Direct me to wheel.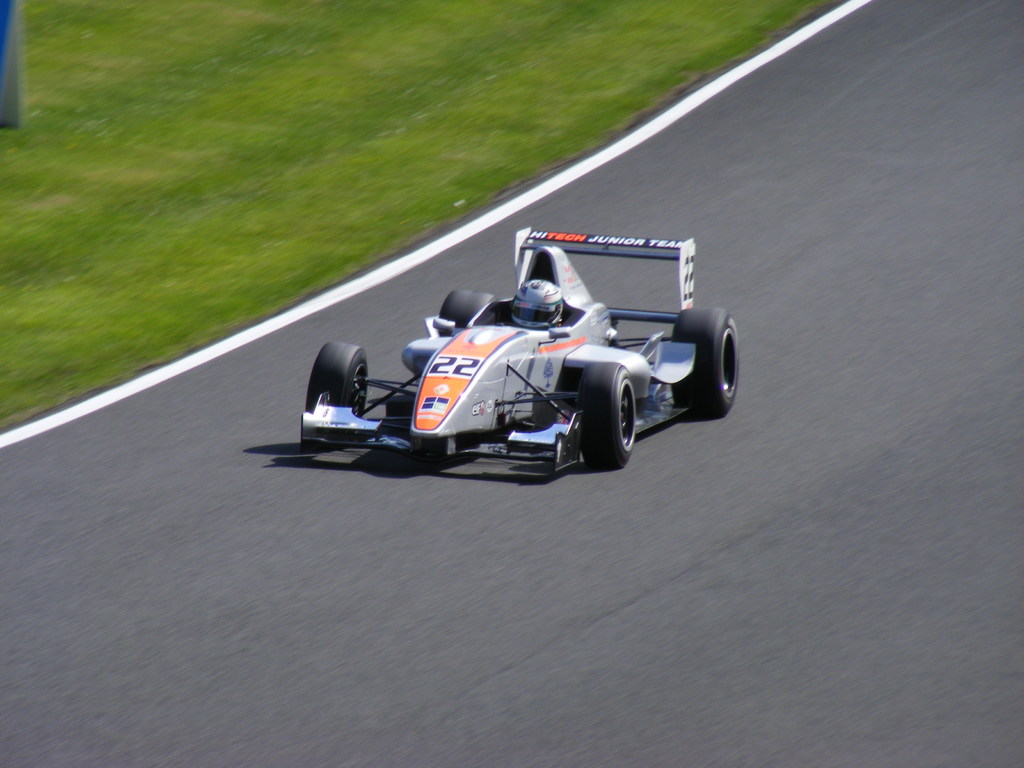
Direction: left=439, top=287, right=492, bottom=342.
